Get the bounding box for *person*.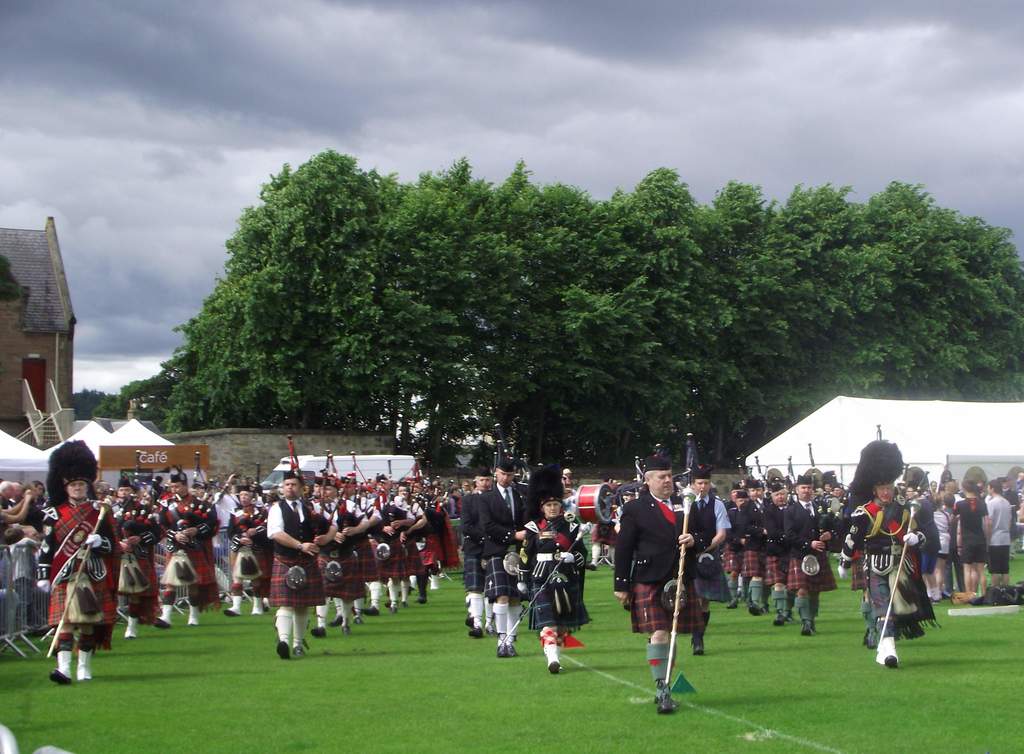
Rect(111, 477, 167, 638).
